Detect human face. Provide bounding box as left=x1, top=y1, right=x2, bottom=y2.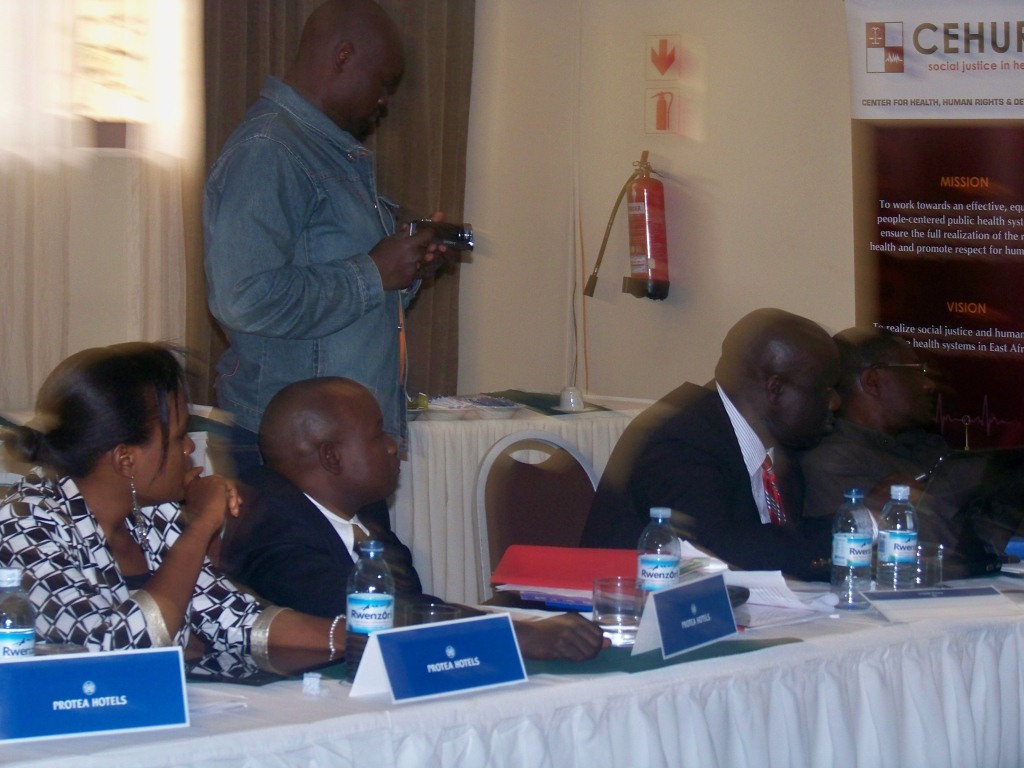
left=878, top=333, right=942, bottom=427.
